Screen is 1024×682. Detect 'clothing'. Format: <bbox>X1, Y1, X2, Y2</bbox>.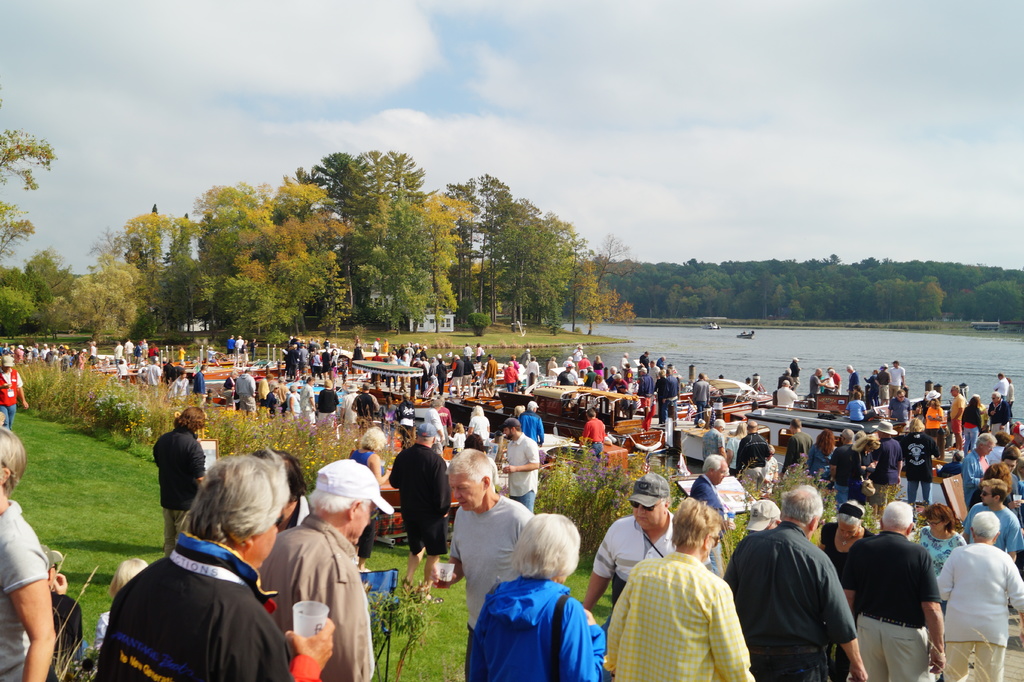
<bbox>193, 369, 205, 406</bbox>.
